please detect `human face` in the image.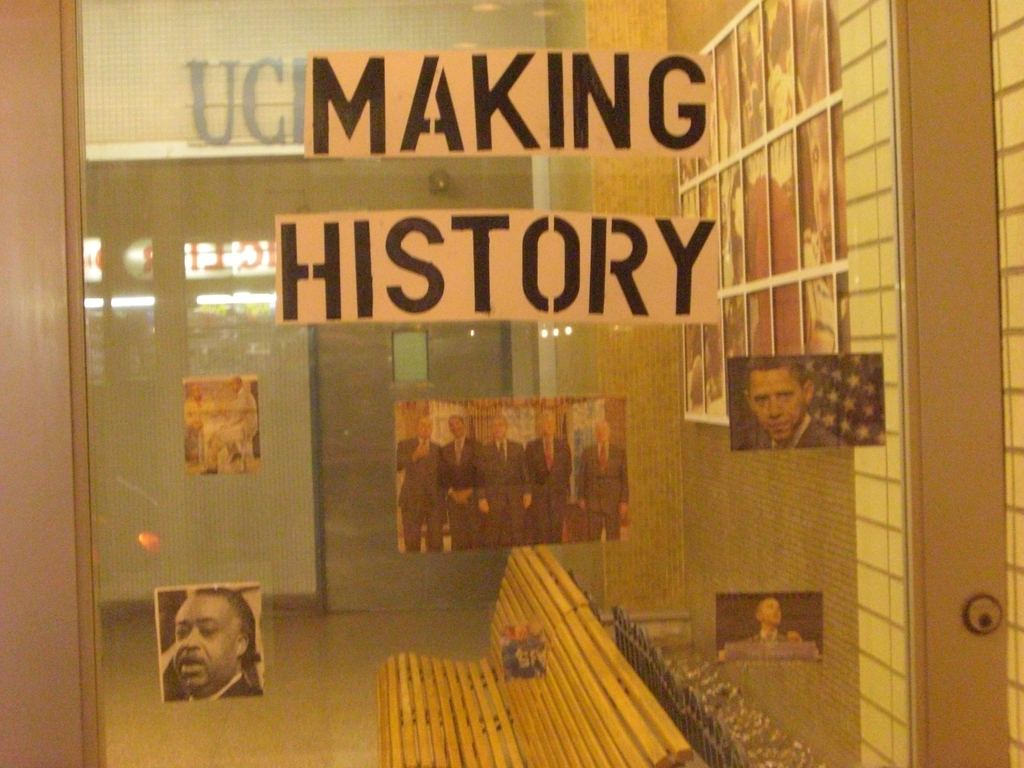
crop(745, 369, 805, 444).
